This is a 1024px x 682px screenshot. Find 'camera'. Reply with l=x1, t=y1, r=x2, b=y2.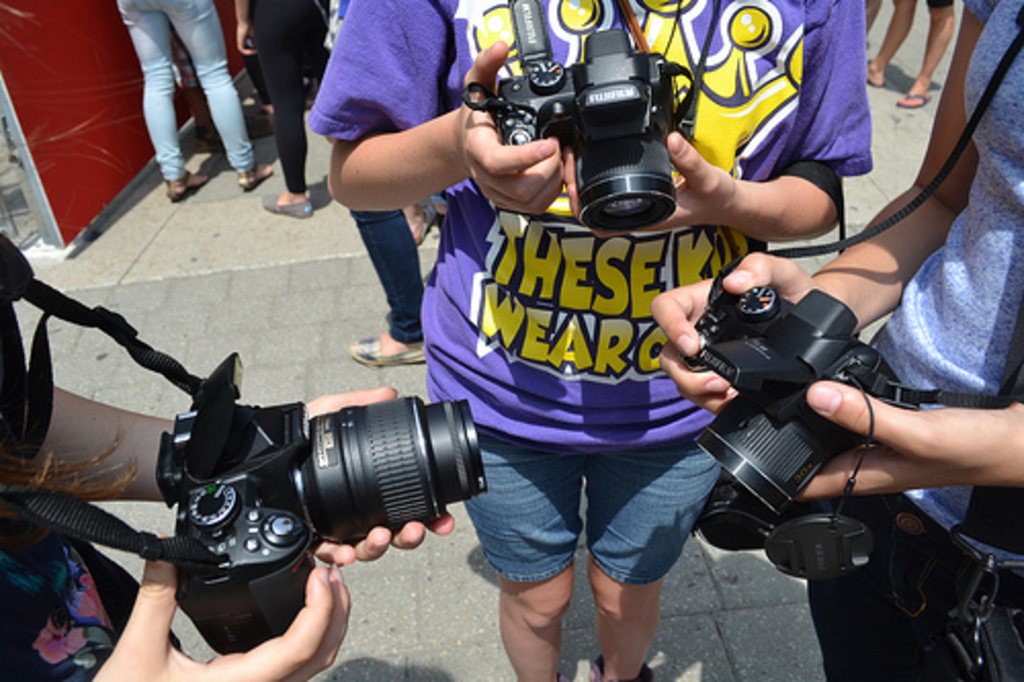
l=150, t=352, r=492, b=659.
